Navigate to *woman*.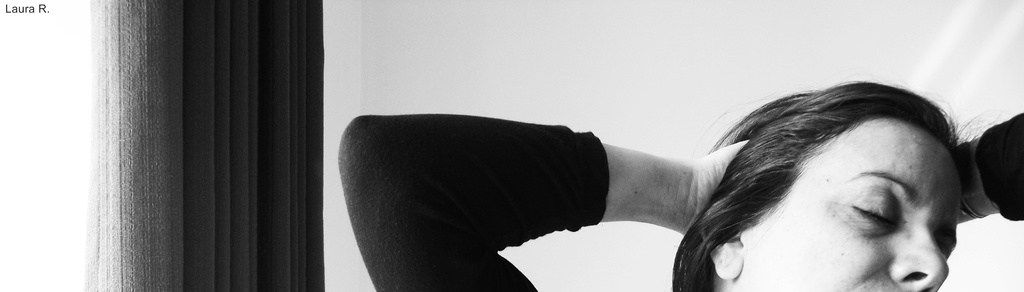
Navigation target: (355,77,1023,291).
